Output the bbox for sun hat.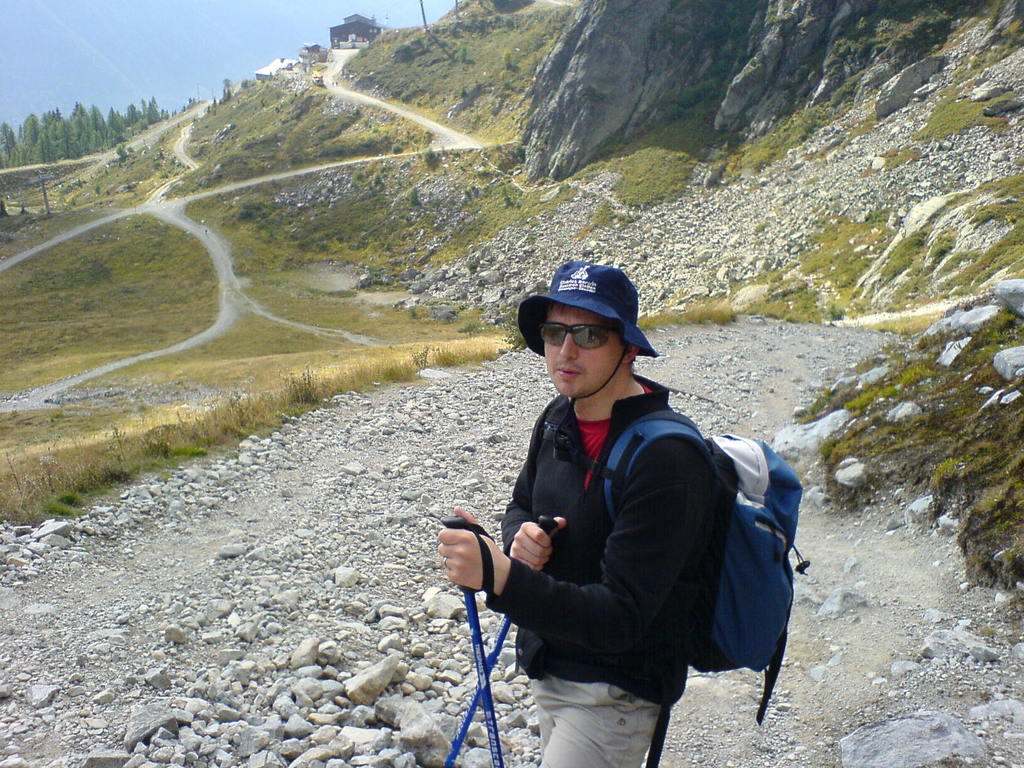
{"left": 515, "top": 260, "right": 657, "bottom": 367}.
